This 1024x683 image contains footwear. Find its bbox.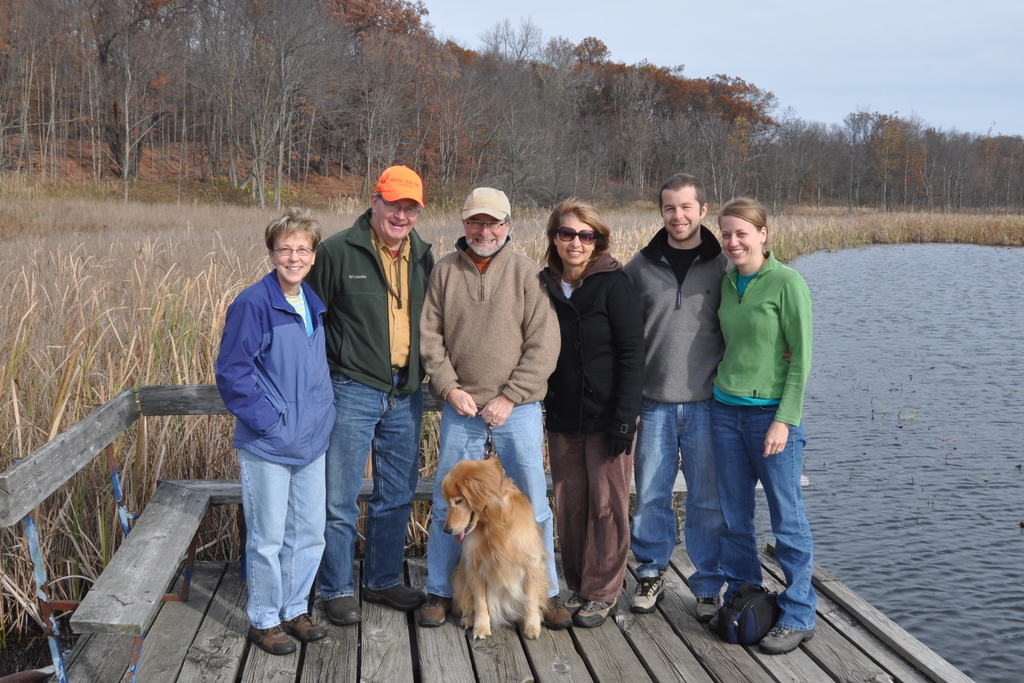
rect(278, 612, 329, 641).
